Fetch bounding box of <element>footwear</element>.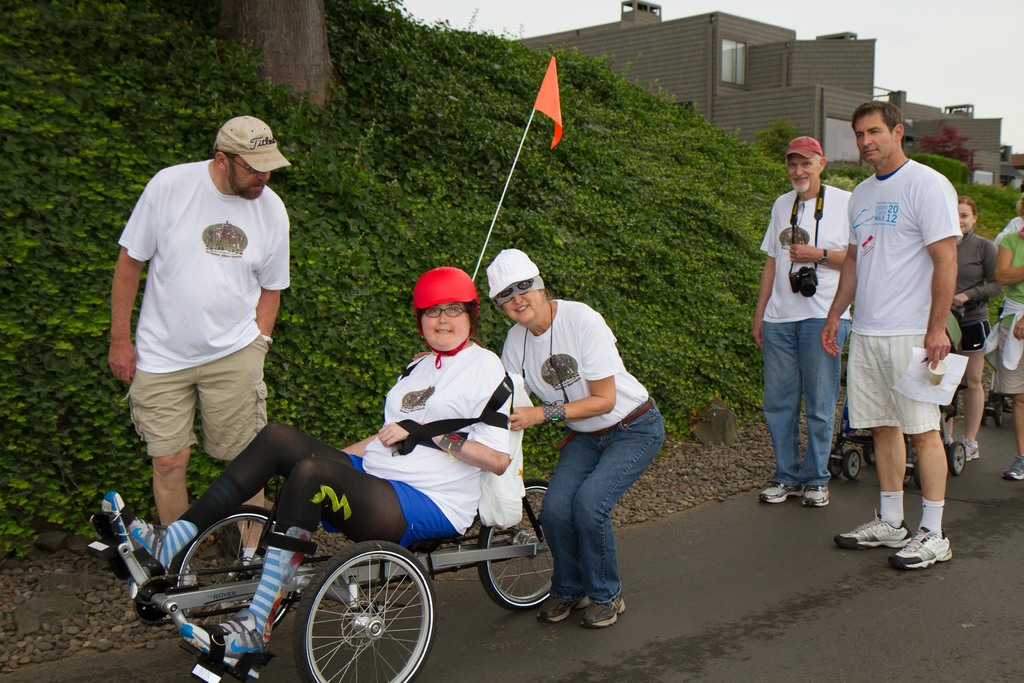
Bbox: 832 511 909 550.
